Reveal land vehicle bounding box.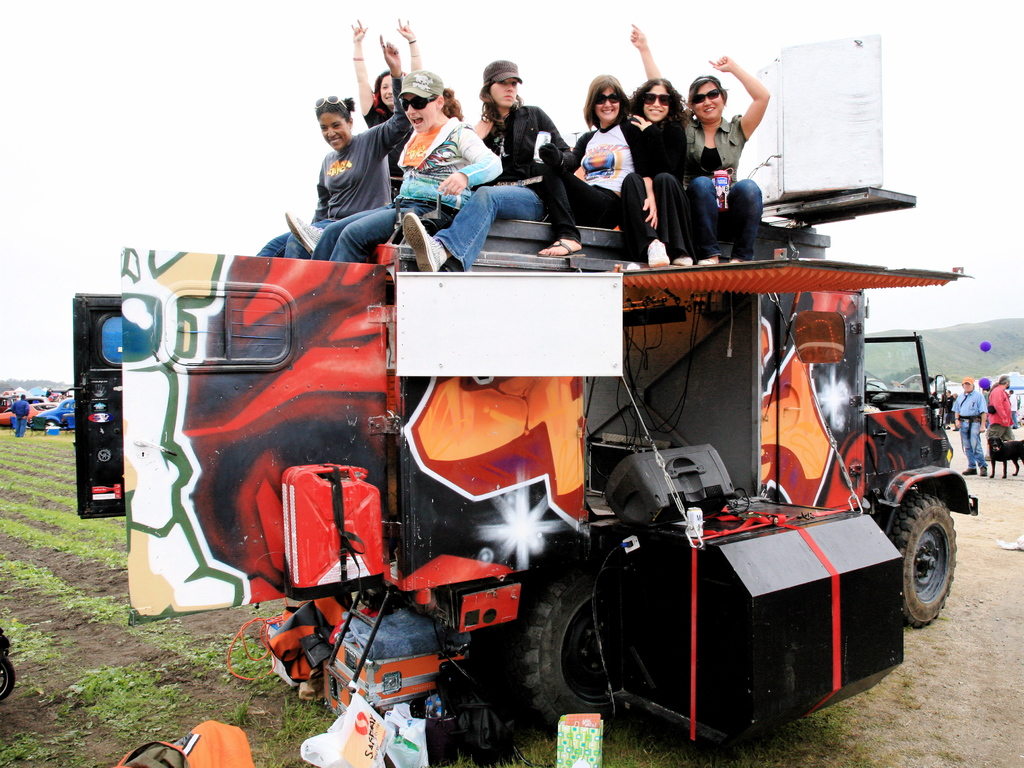
Revealed: region(75, 180, 977, 753).
